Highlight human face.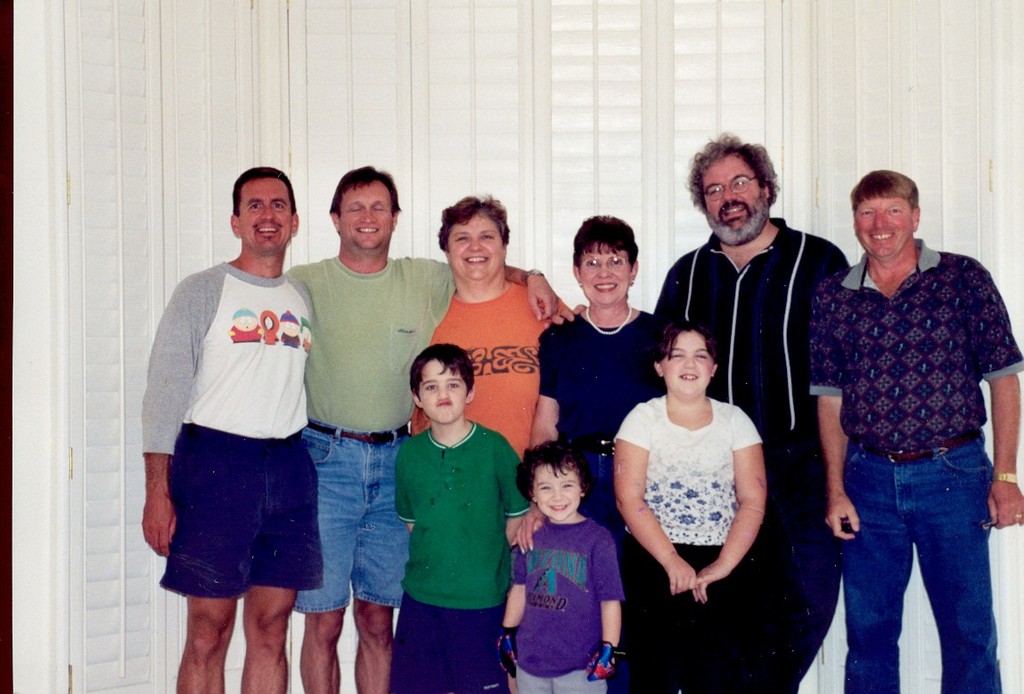
Highlighted region: x1=853, y1=193, x2=913, y2=251.
